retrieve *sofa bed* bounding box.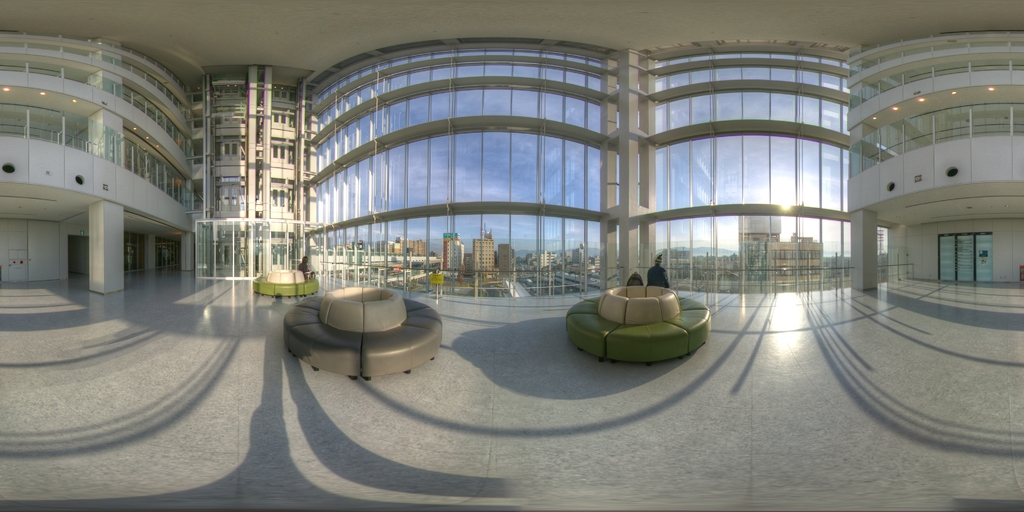
Bounding box: Rect(564, 284, 711, 357).
